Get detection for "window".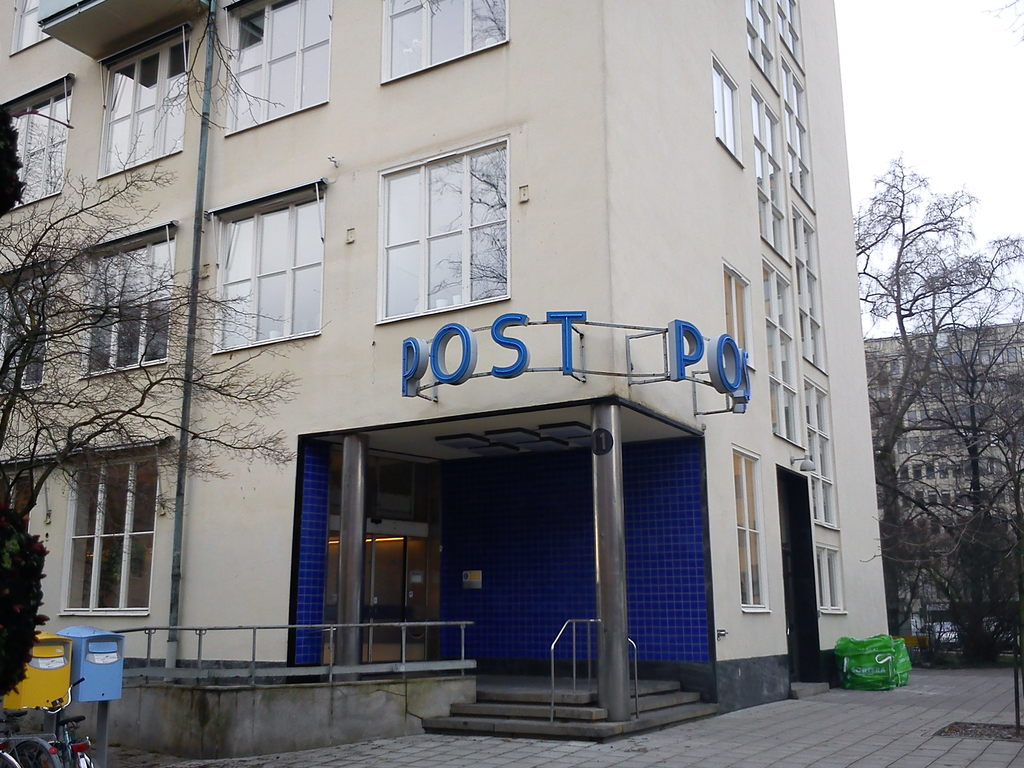
Detection: l=93, t=24, r=185, b=182.
